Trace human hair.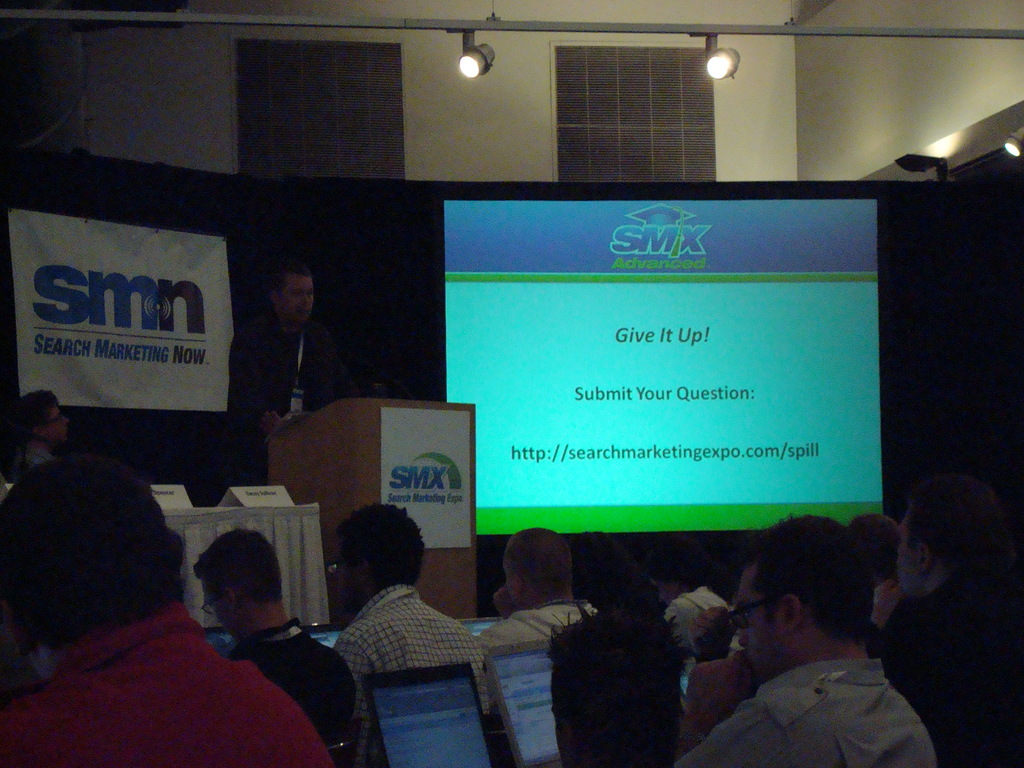
Traced to (323,523,419,614).
